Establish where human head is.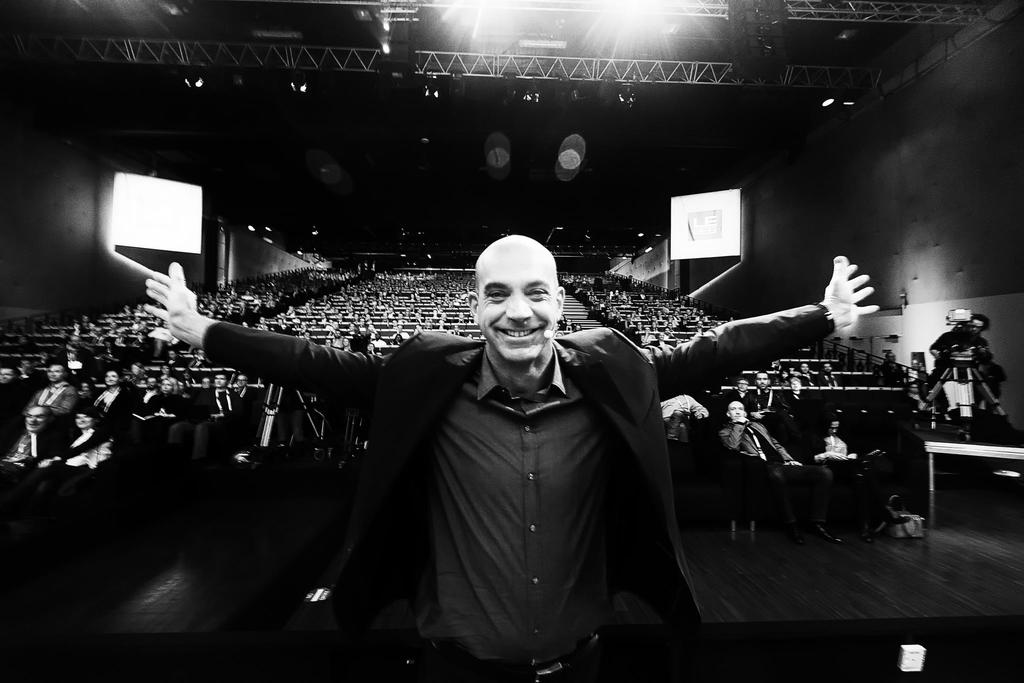
Established at rect(754, 370, 770, 393).
